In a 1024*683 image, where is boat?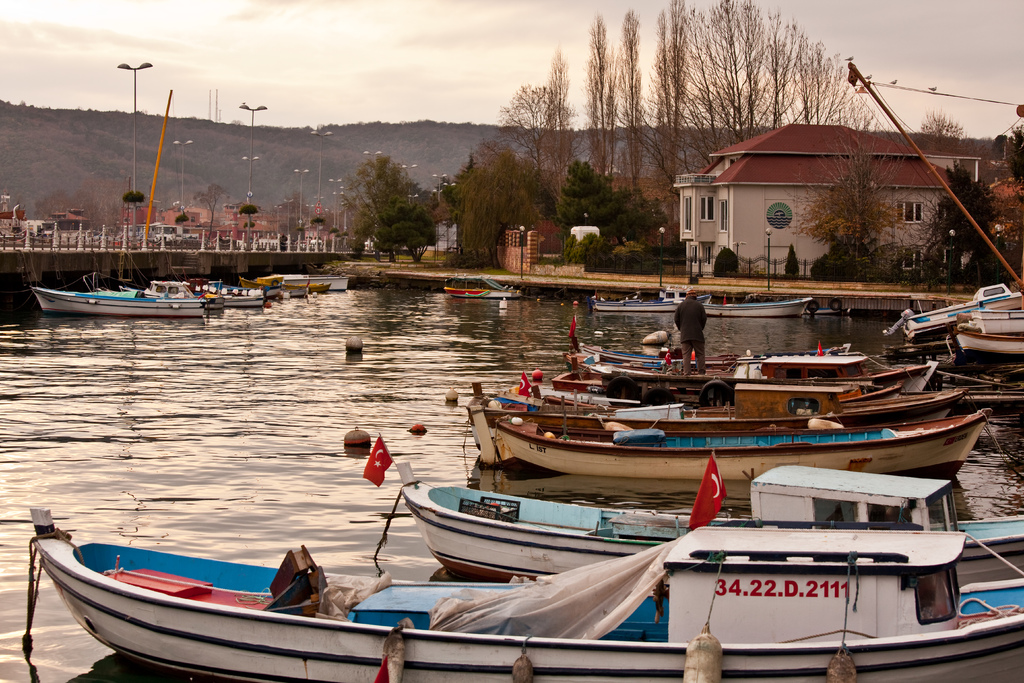
bbox=(430, 270, 522, 297).
